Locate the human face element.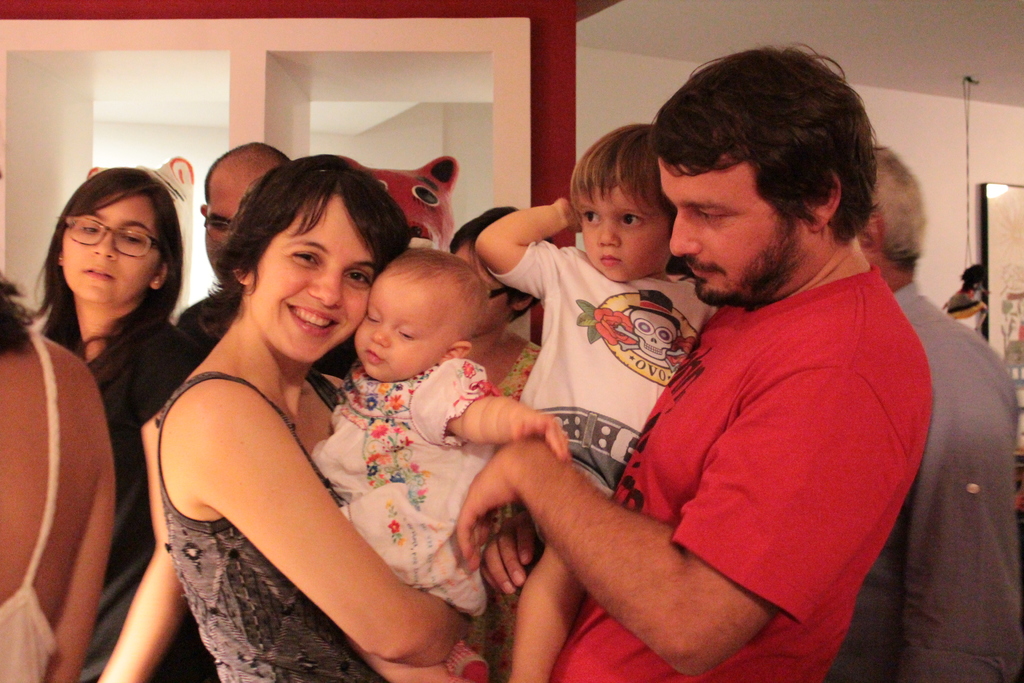
Element bbox: 58, 194, 160, 300.
